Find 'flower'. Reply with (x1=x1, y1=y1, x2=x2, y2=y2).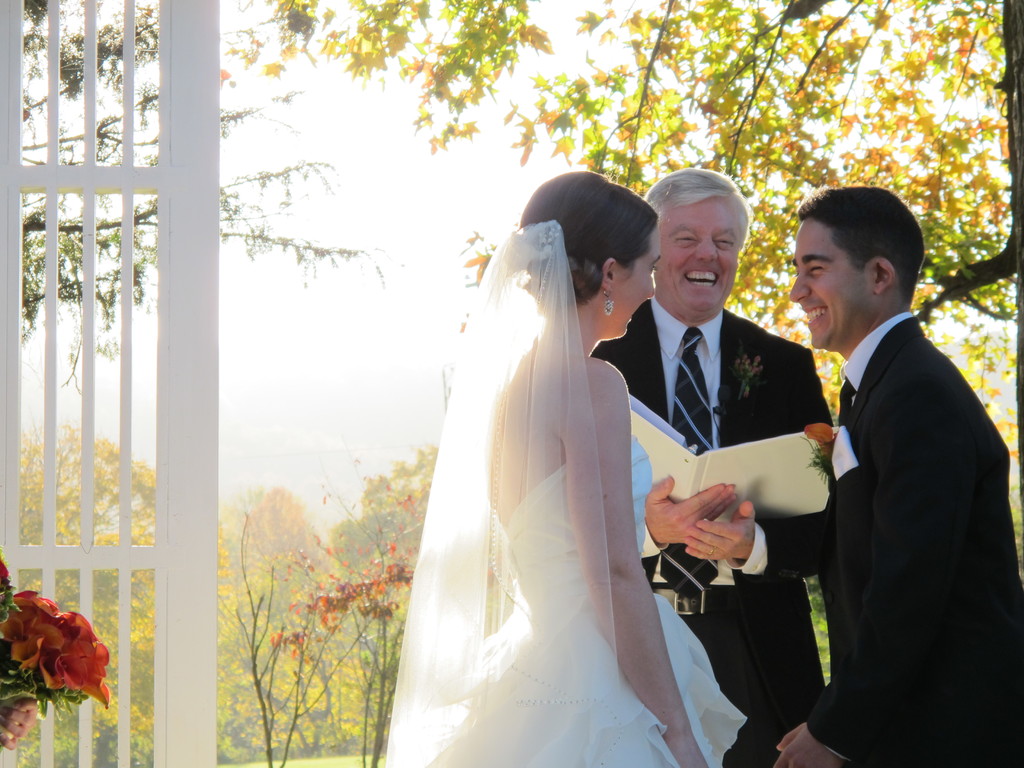
(x1=1, y1=697, x2=38, y2=753).
